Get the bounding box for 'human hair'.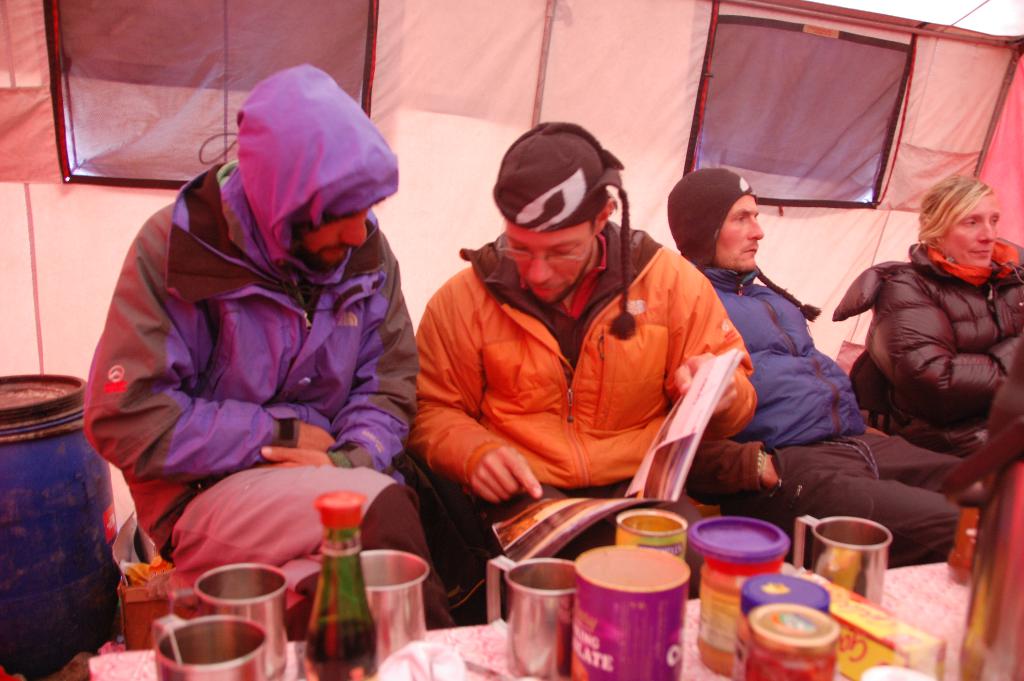
917,174,995,247.
